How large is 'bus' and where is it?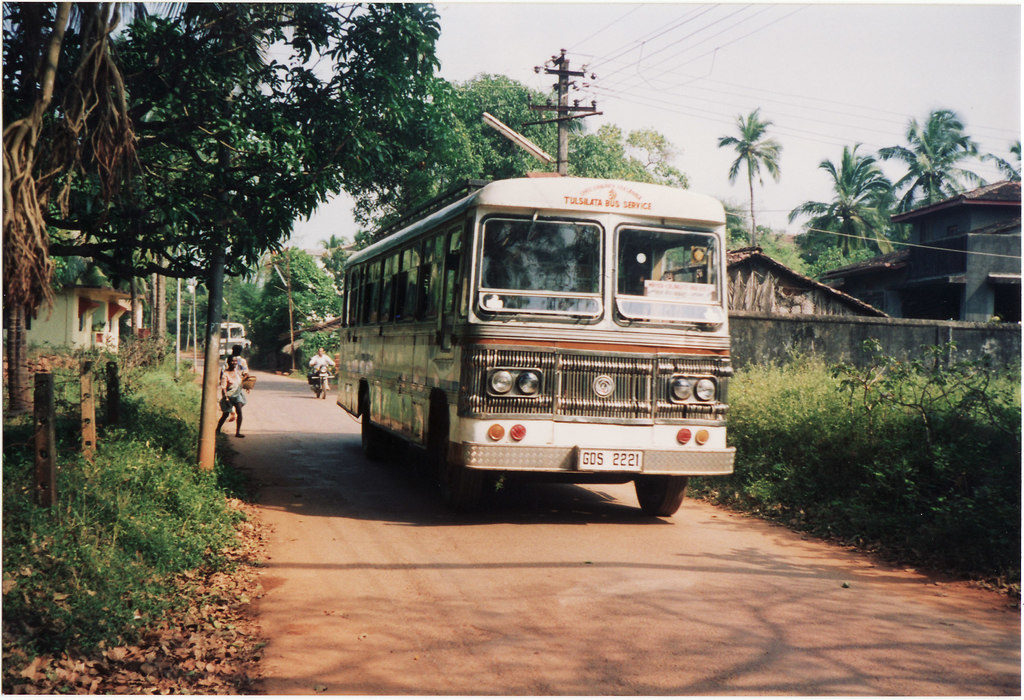
Bounding box: bbox=(216, 324, 246, 361).
